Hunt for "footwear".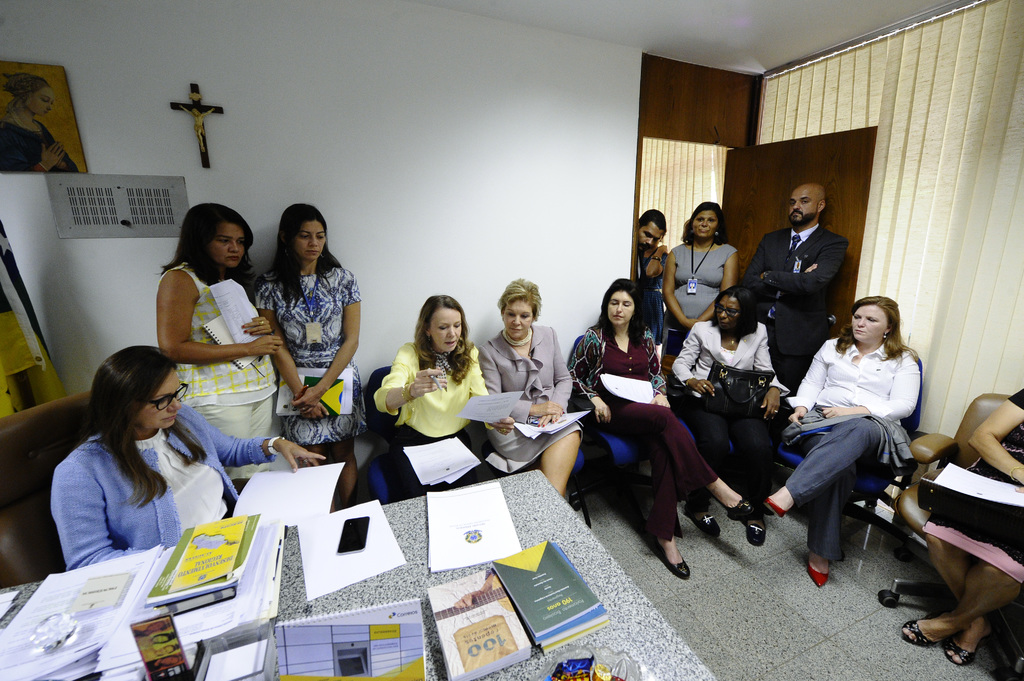
Hunted down at [x1=721, y1=490, x2=758, y2=524].
